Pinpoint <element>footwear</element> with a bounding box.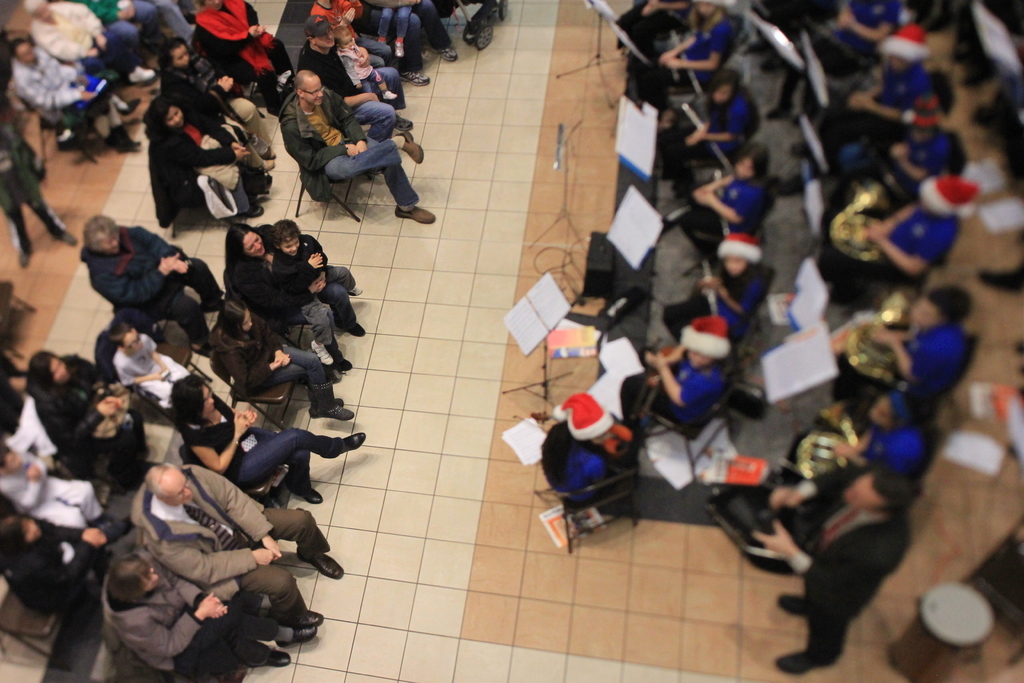
region(113, 126, 140, 155).
